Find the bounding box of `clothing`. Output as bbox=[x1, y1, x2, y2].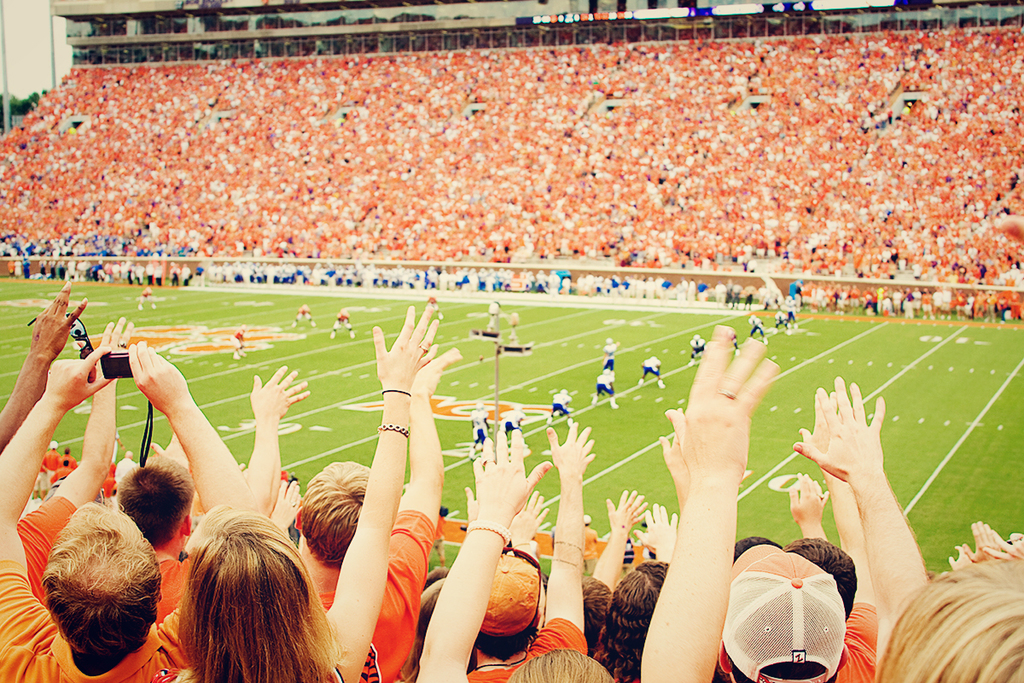
bbox=[922, 296, 931, 313].
